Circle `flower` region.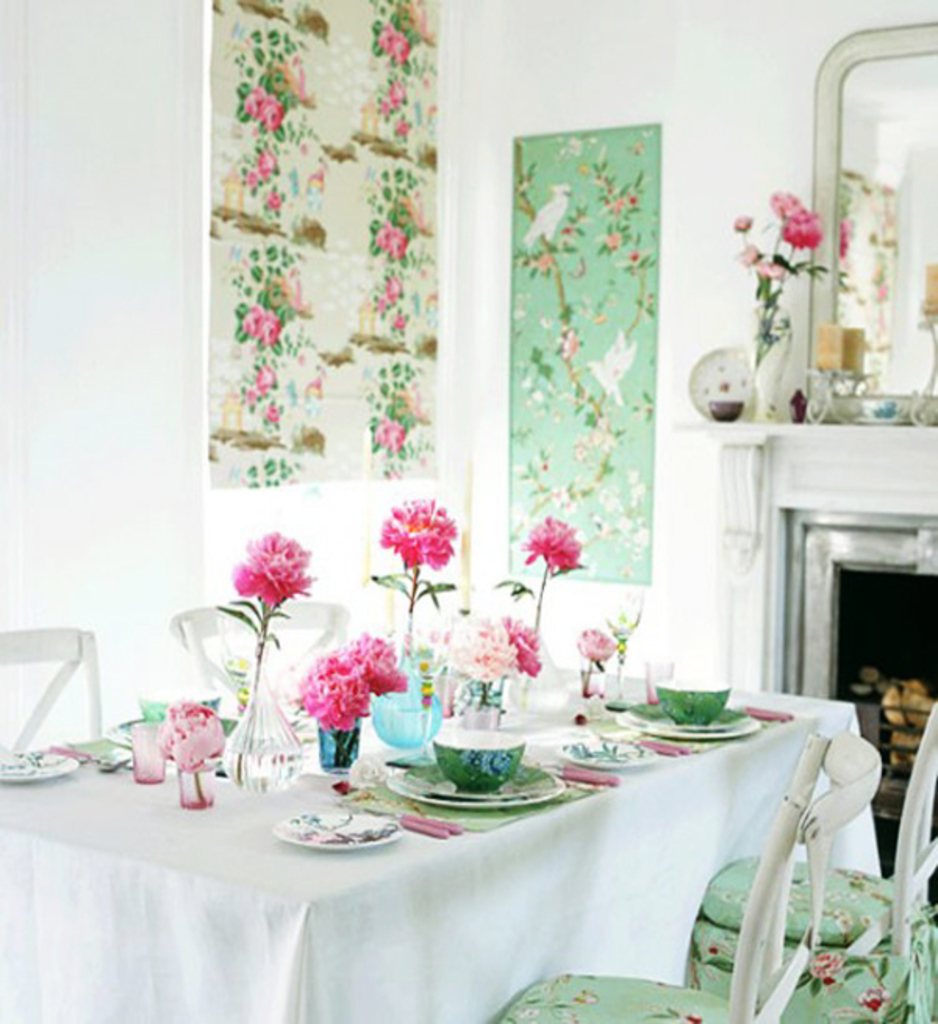
Region: [865, 983, 891, 1010].
